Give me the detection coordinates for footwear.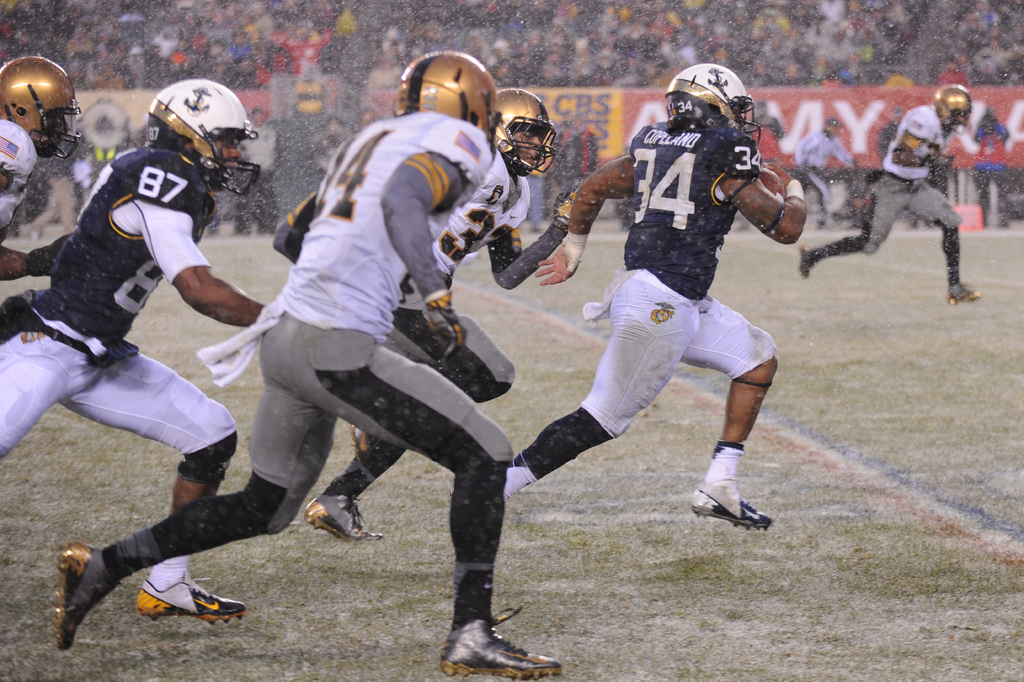
pyautogui.locateOnScreen(51, 541, 130, 654).
